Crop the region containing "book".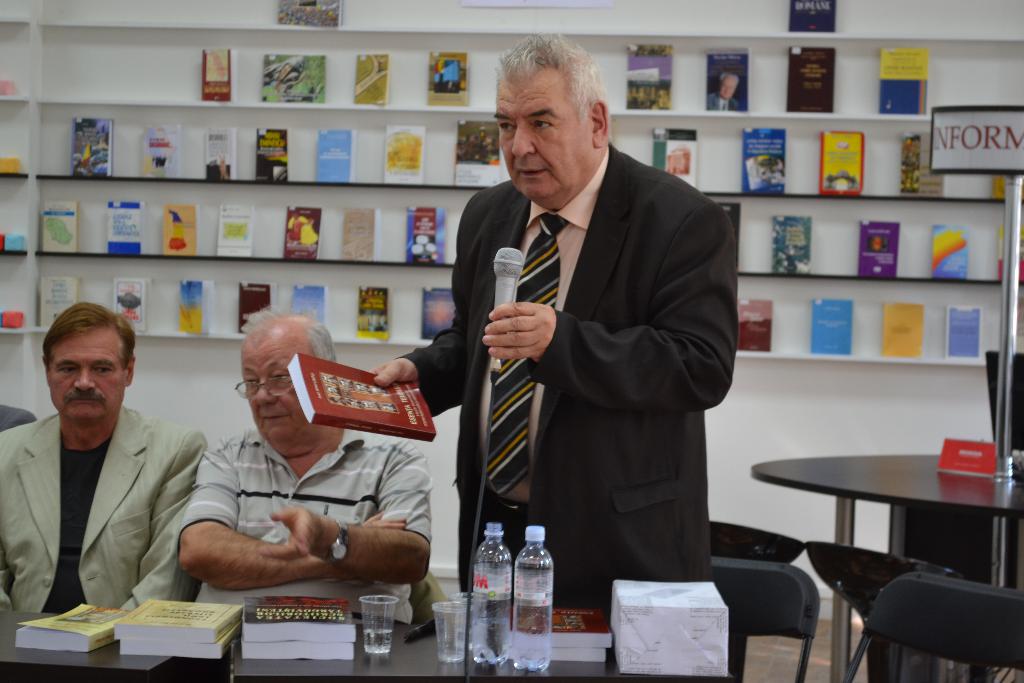
Crop region: <box>113,274,150,331</box>.
